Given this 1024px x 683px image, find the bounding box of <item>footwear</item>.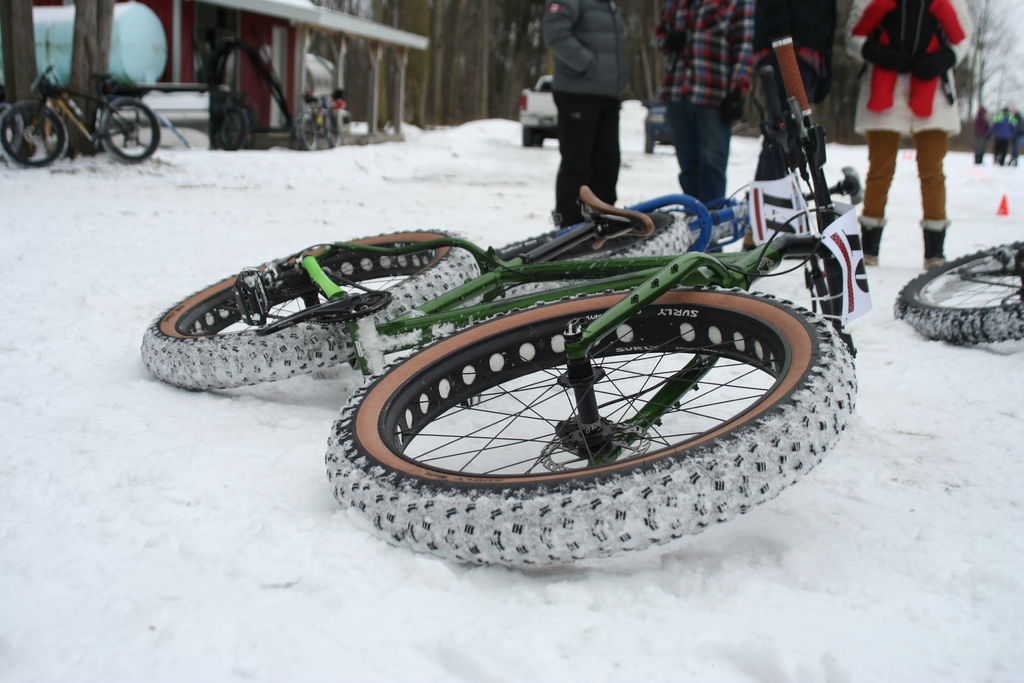
860:211:888:266.
